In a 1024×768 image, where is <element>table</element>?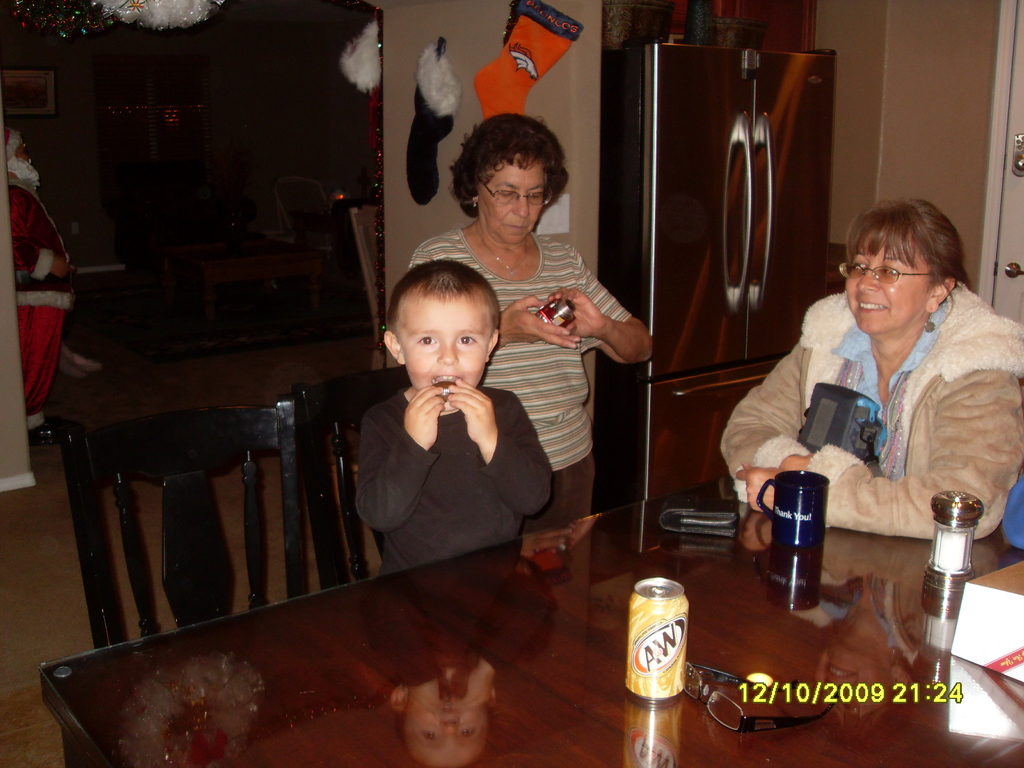
box=[36, 470, 1023, 767].
